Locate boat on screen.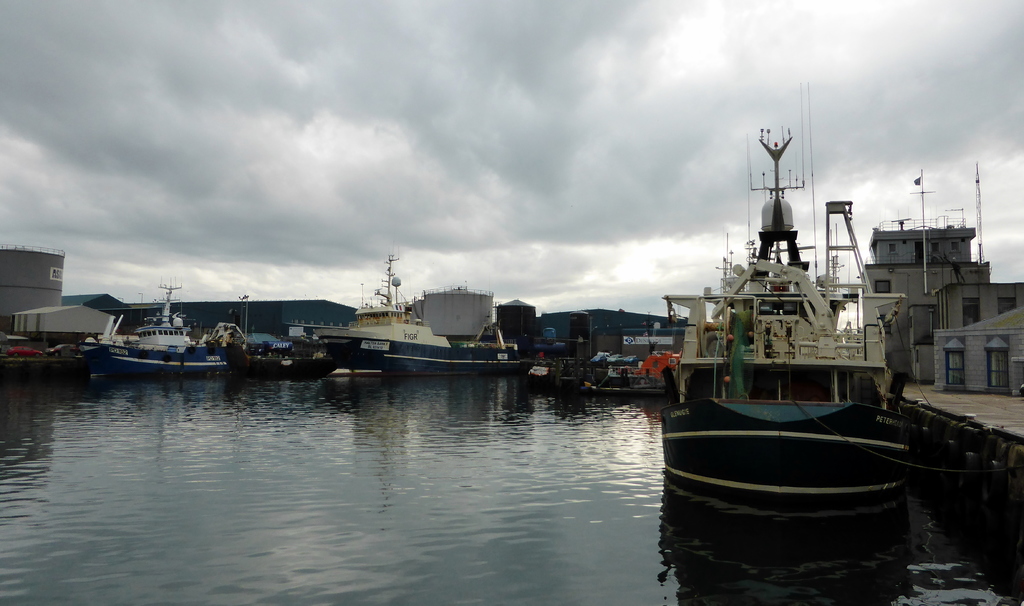
On screen at l=312, t=254, r=512, b=386.
